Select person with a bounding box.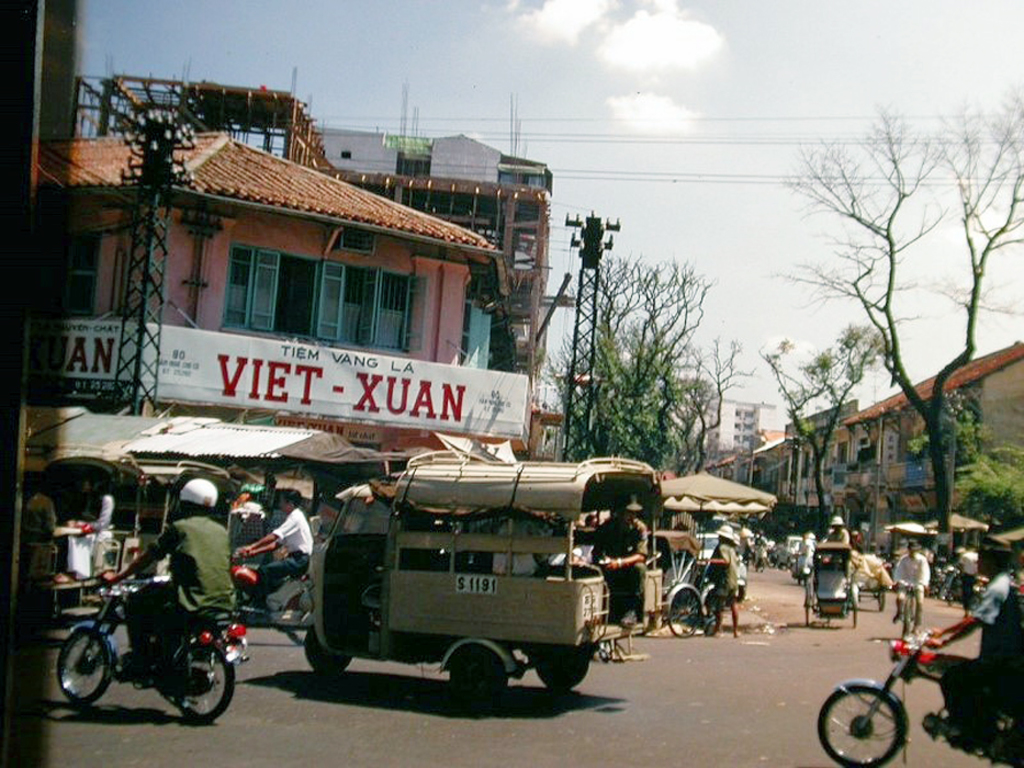
Rect(239, 478, 318, 605).
